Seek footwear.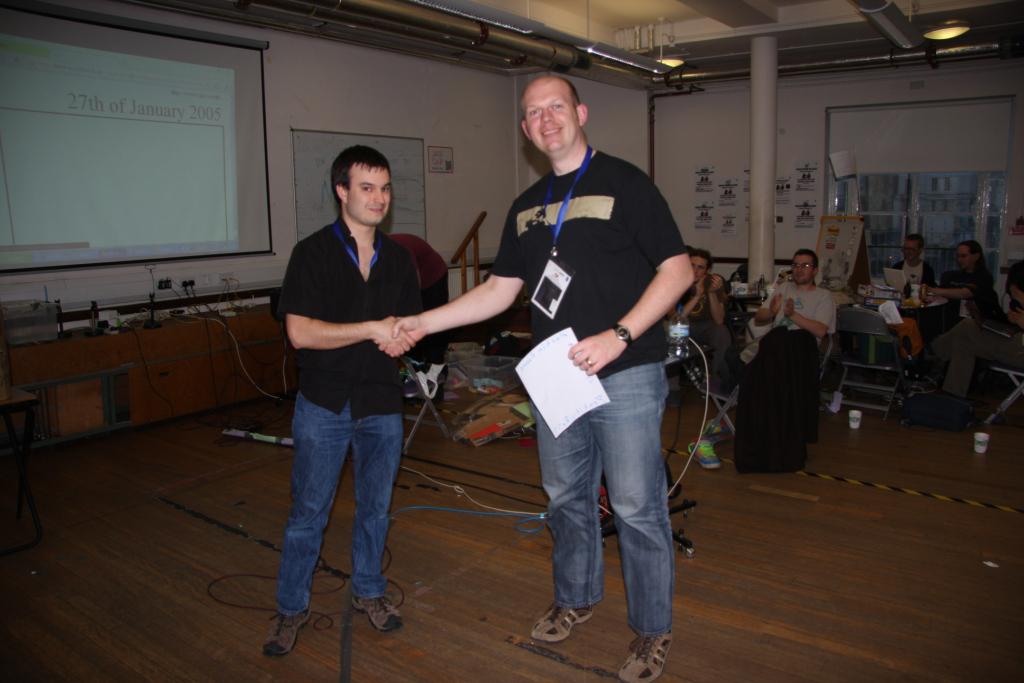
Rect(684, 435, 725, 475).
